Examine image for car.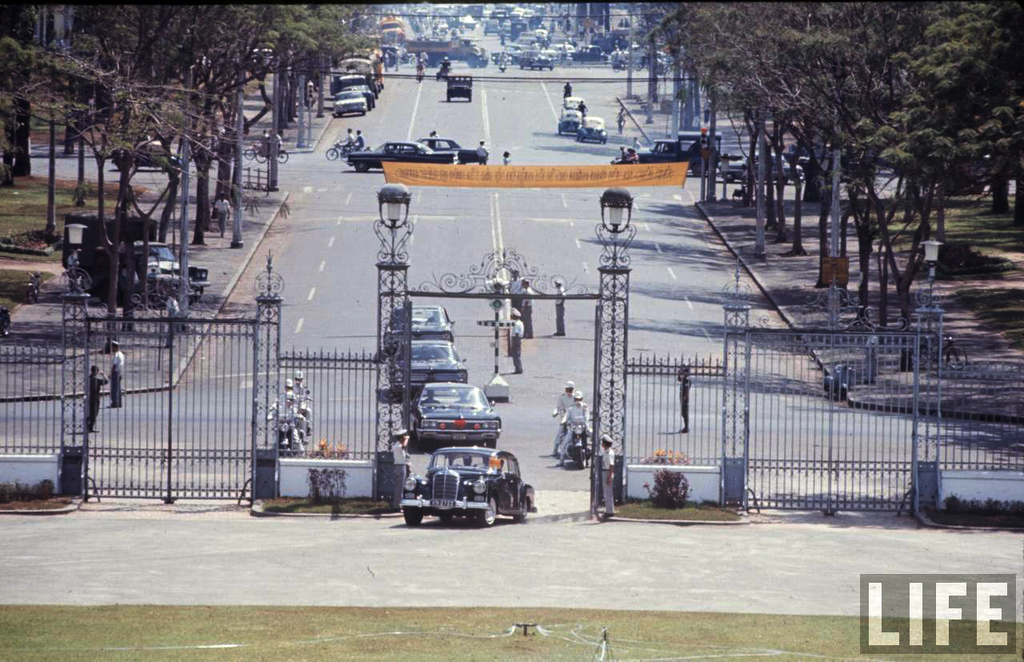
Examination result: 637:124:717:176.
